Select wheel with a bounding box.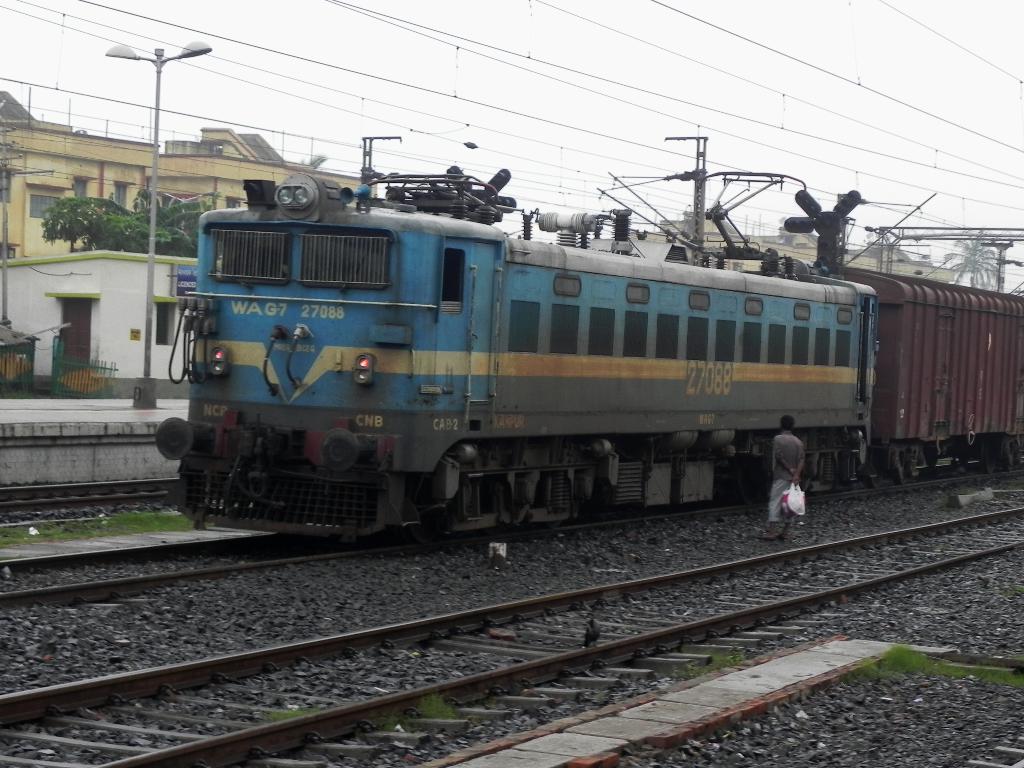
[997, 449, 1013, 470].
